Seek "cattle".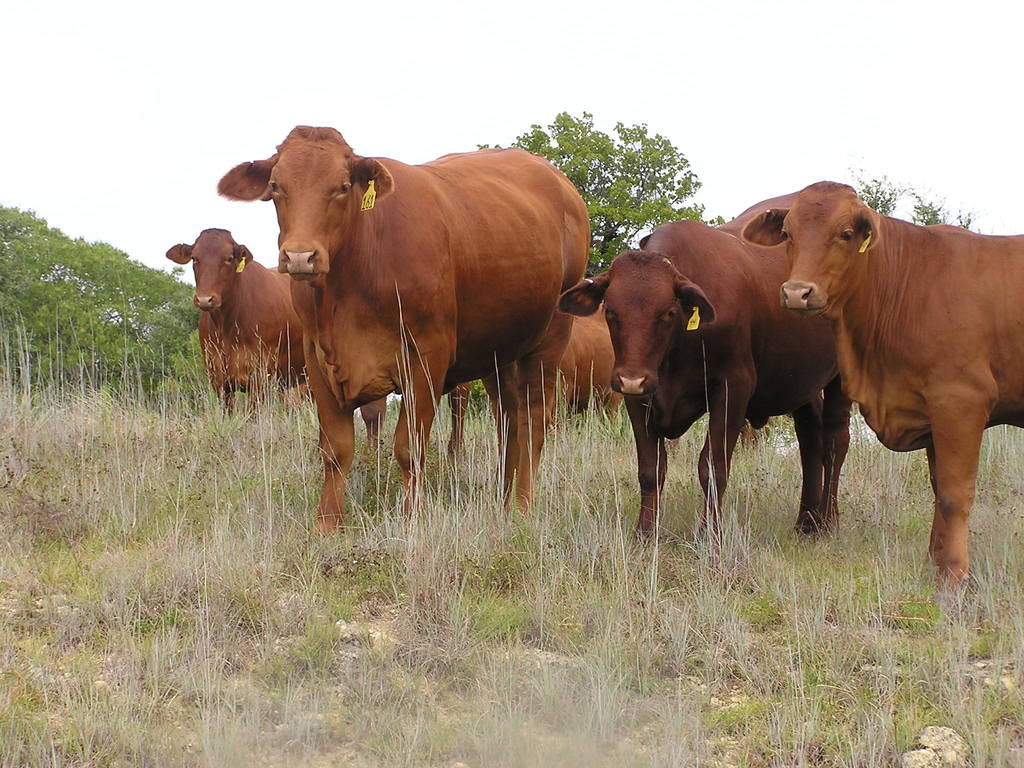
443/304/627/472.
